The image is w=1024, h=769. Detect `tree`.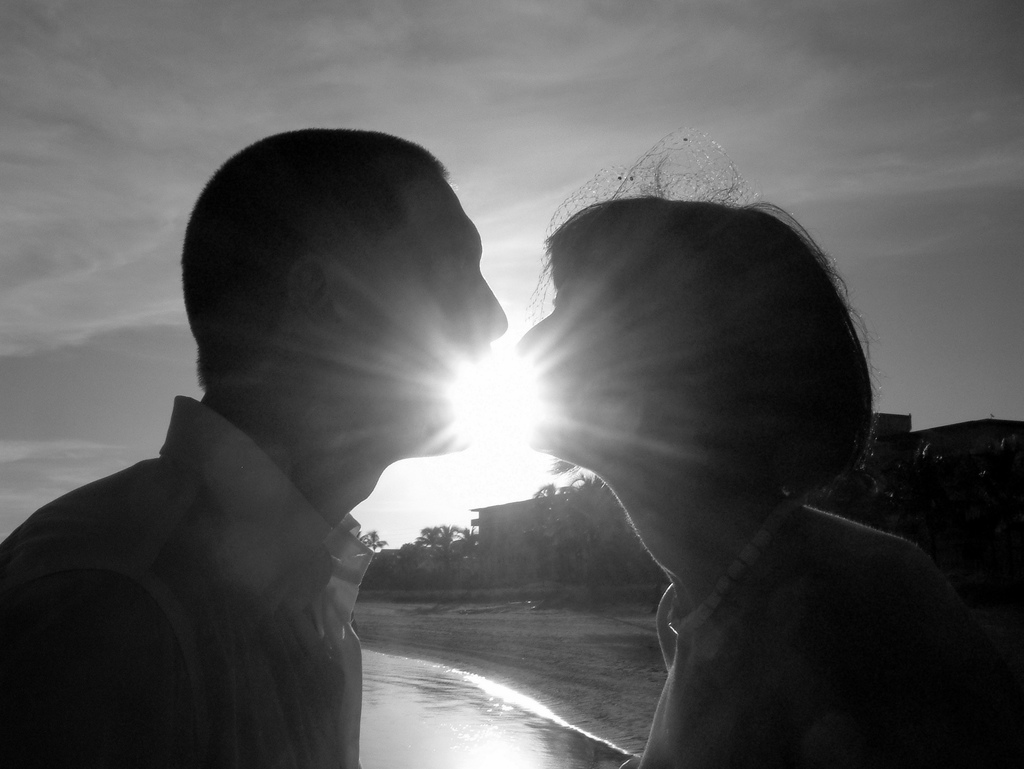
Detection: crop(363, 525, 387, 557).
